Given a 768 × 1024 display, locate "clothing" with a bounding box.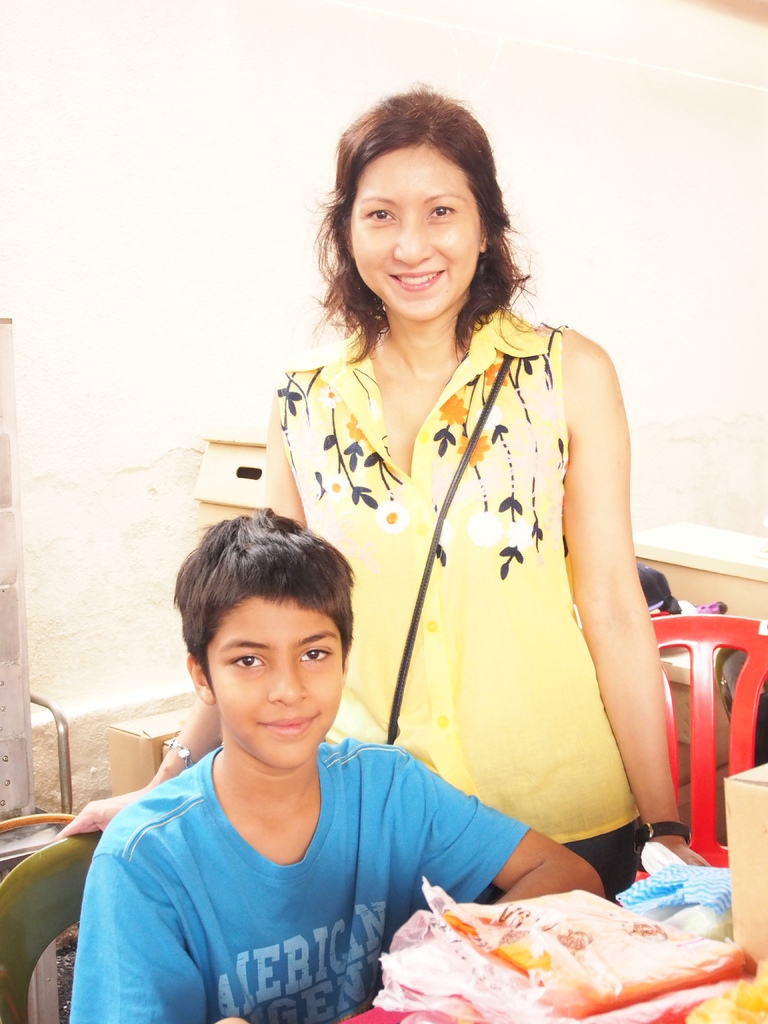
Located: left=253, top=314, right=662, bottom=835.
